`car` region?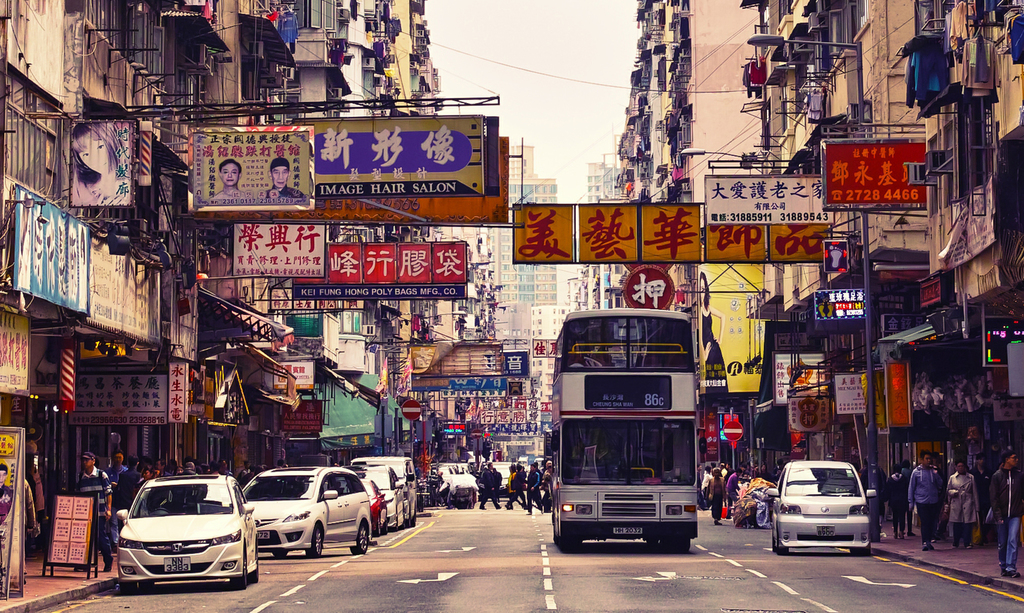
241 466 371 560
